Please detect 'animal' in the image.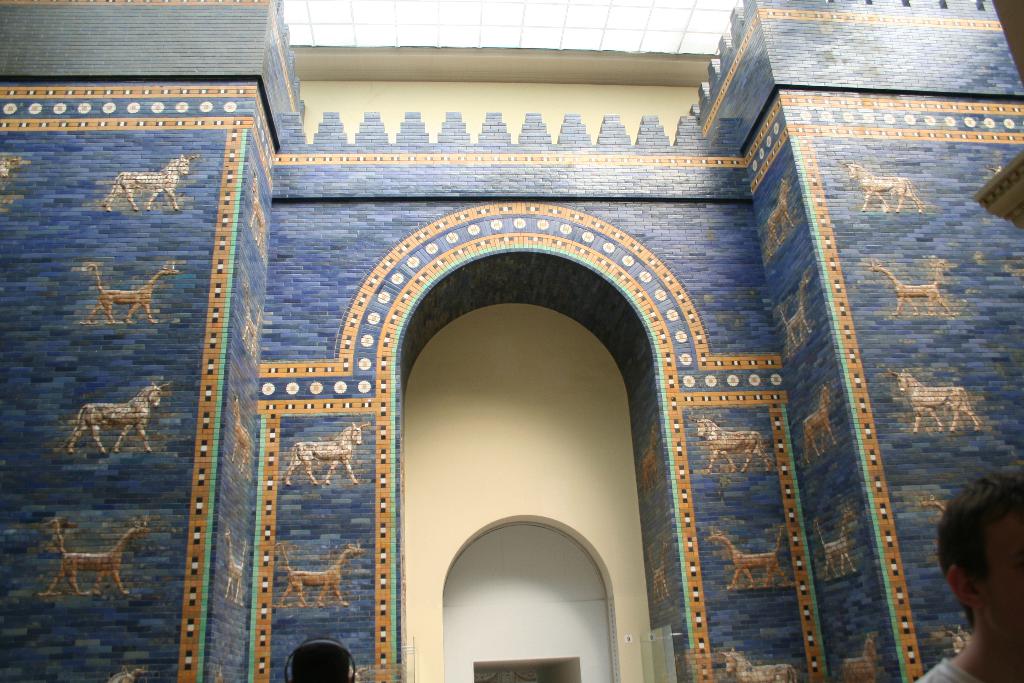
bbox=(884, 375, 983, 429).
